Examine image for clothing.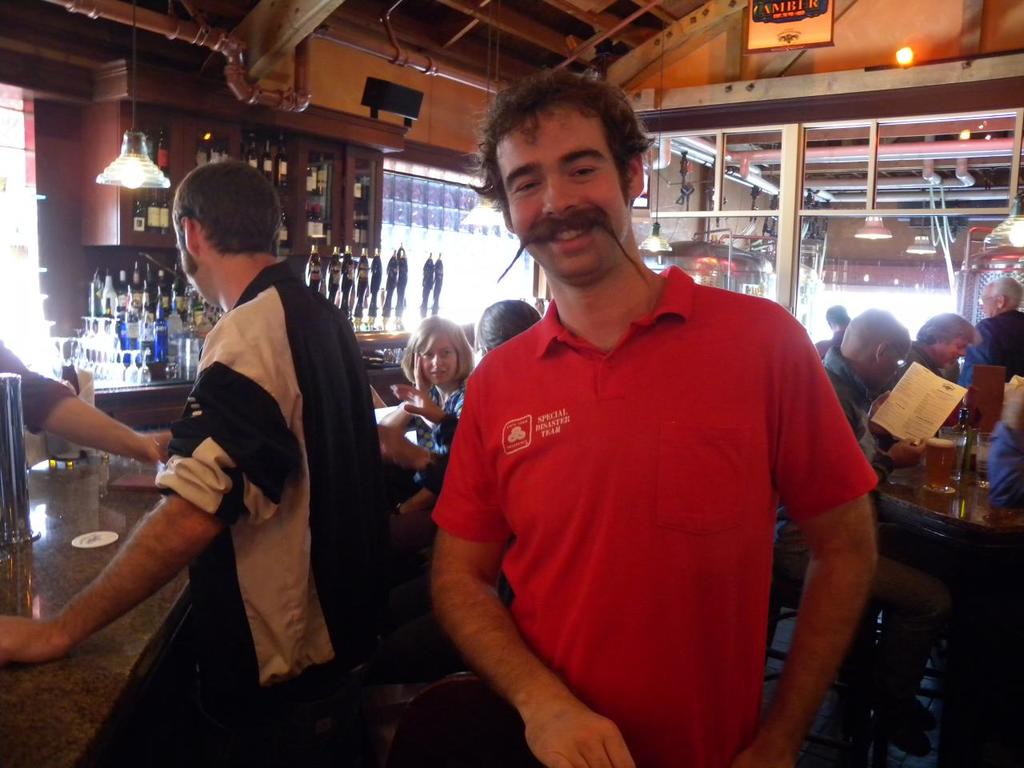
Examination result: detection(822, 319, 837, 359).
